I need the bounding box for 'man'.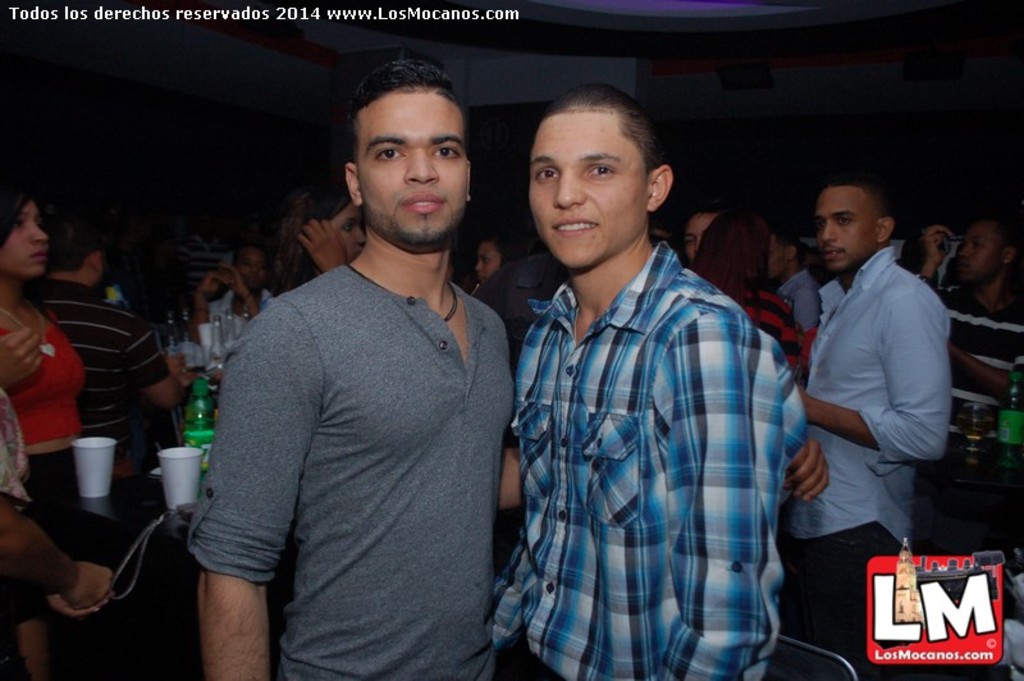
Here it is: x1=188 y1=239 x2=282 y2=334.
